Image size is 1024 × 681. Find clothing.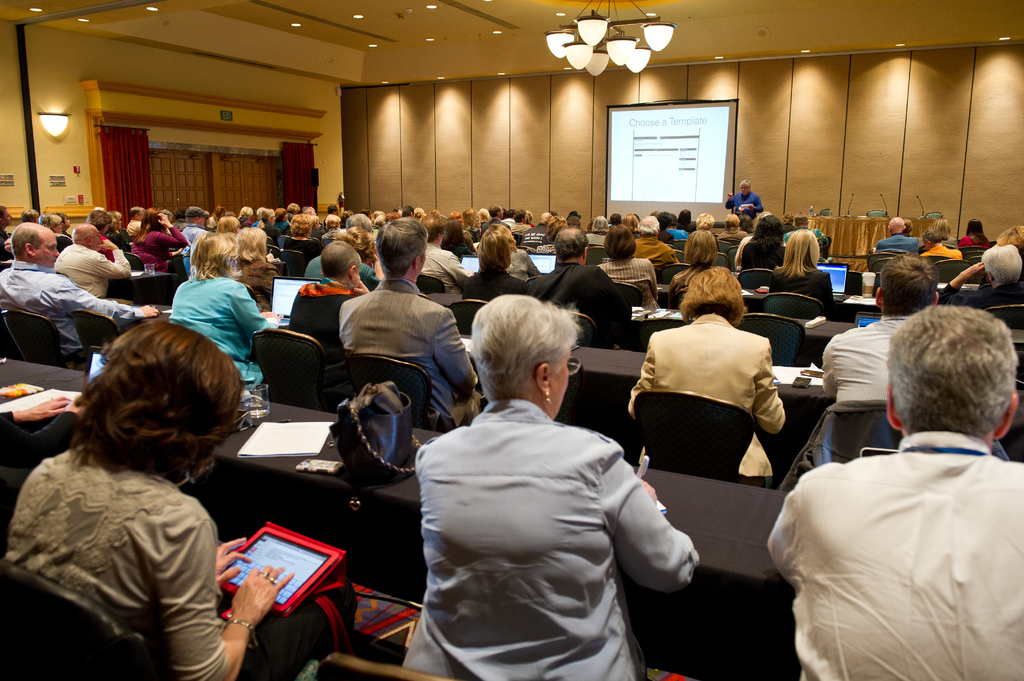
BBox(766, 257, 838, 305).
